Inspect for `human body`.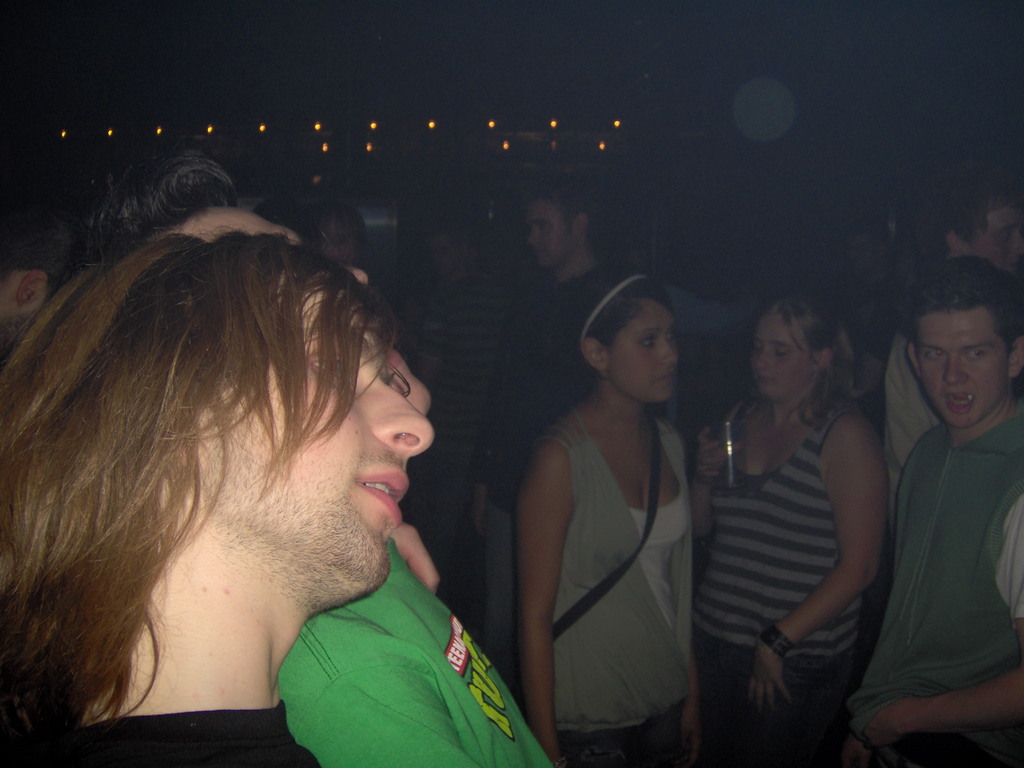
Inspection: rect(278, 541, 547, 767).
